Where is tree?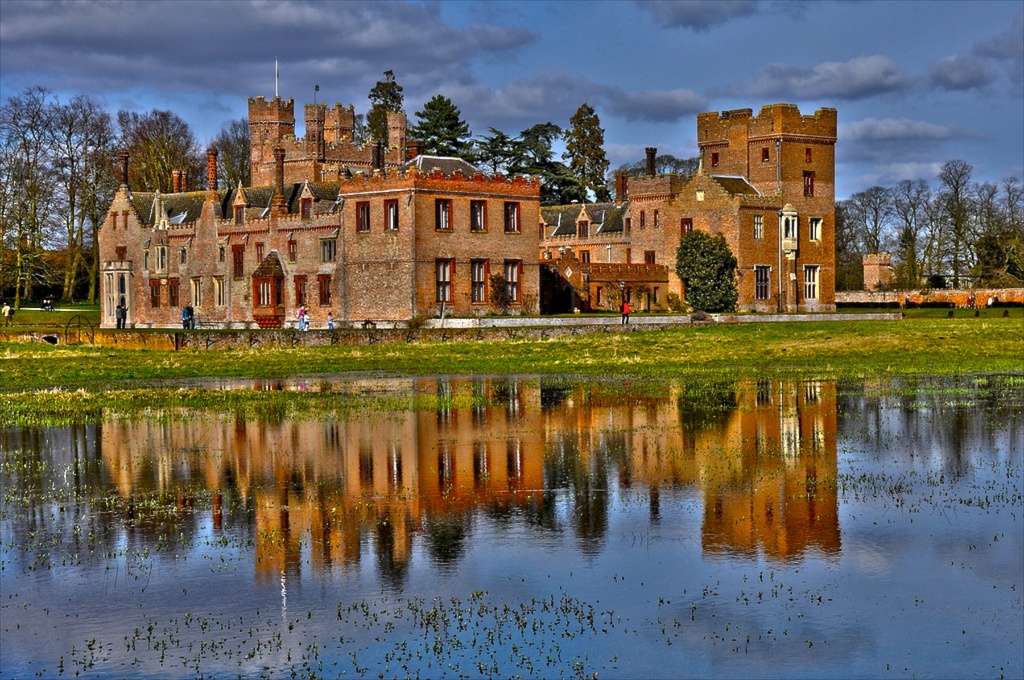
bbox=[120, 114, 207, 232].
